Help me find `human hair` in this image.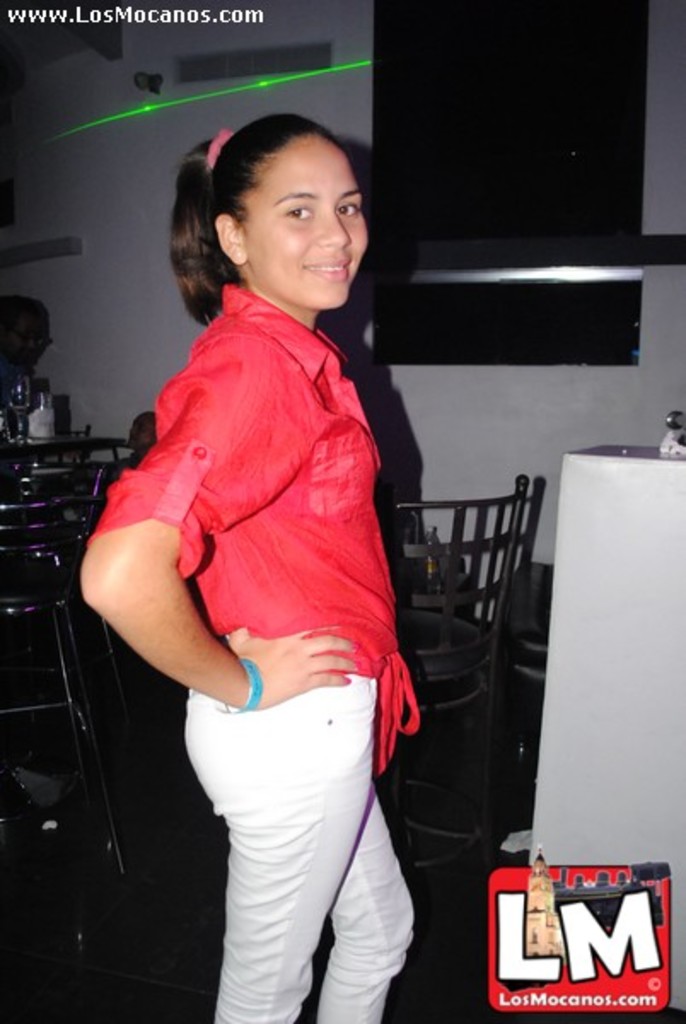
Found it: select_region(169, 125, 343, 316).
